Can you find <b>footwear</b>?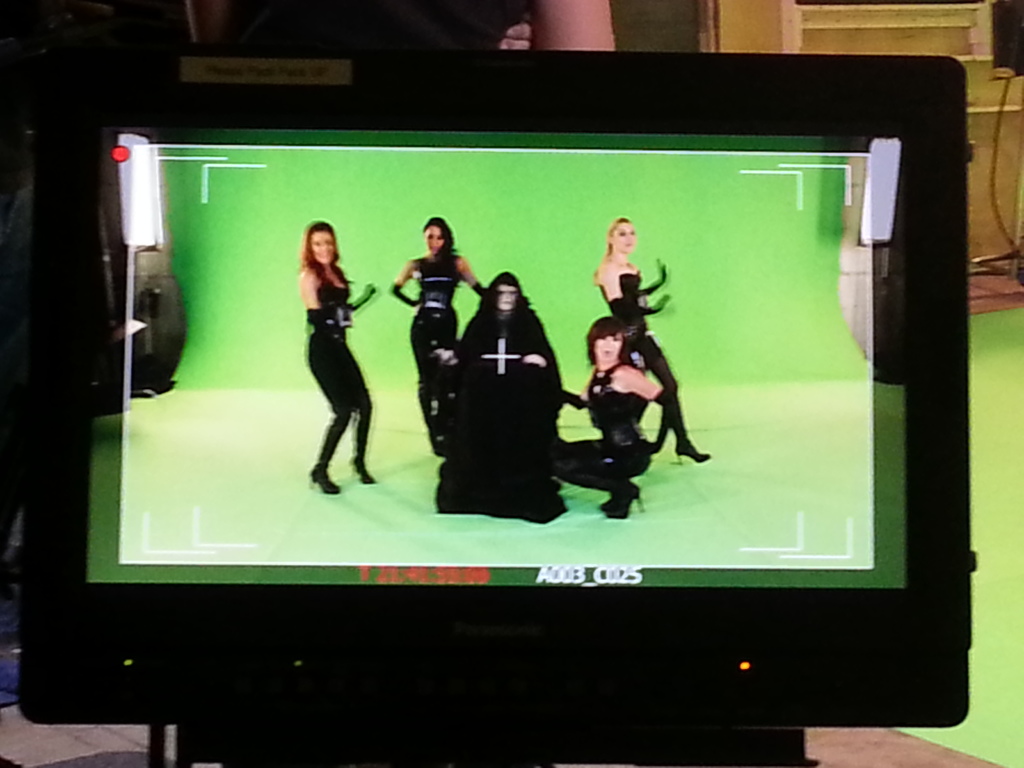
Yes, bounding box: 551/463/644/520.
